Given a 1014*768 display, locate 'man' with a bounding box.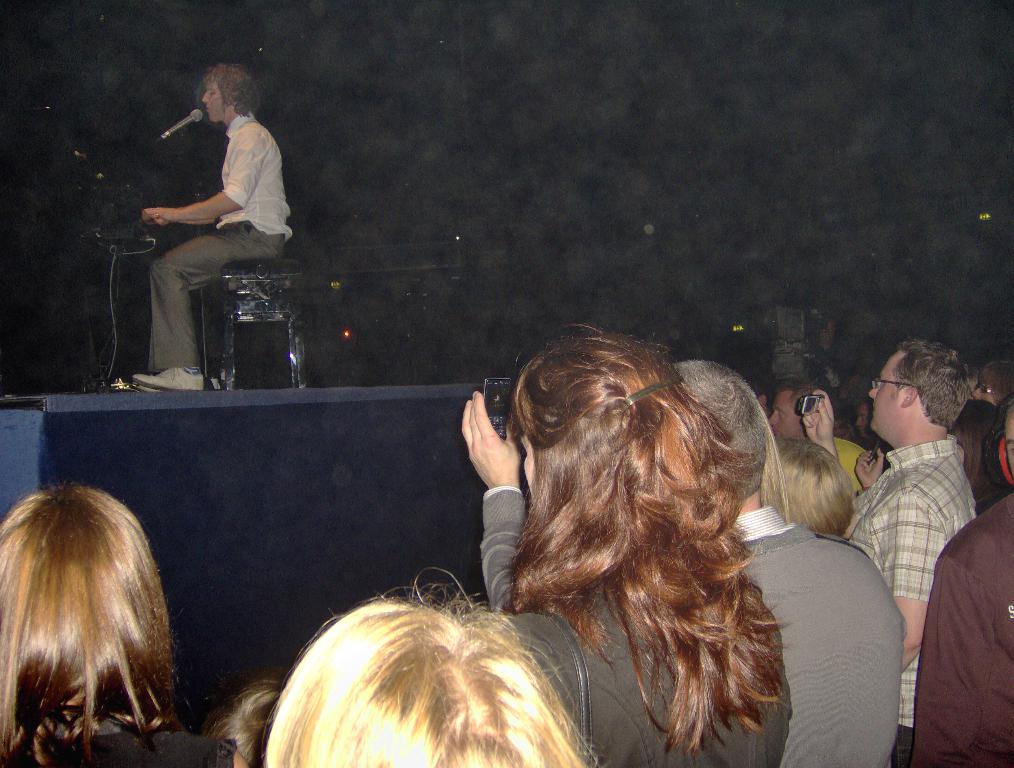
Located: x1=770 y1=380 x2=864 y2=492.
